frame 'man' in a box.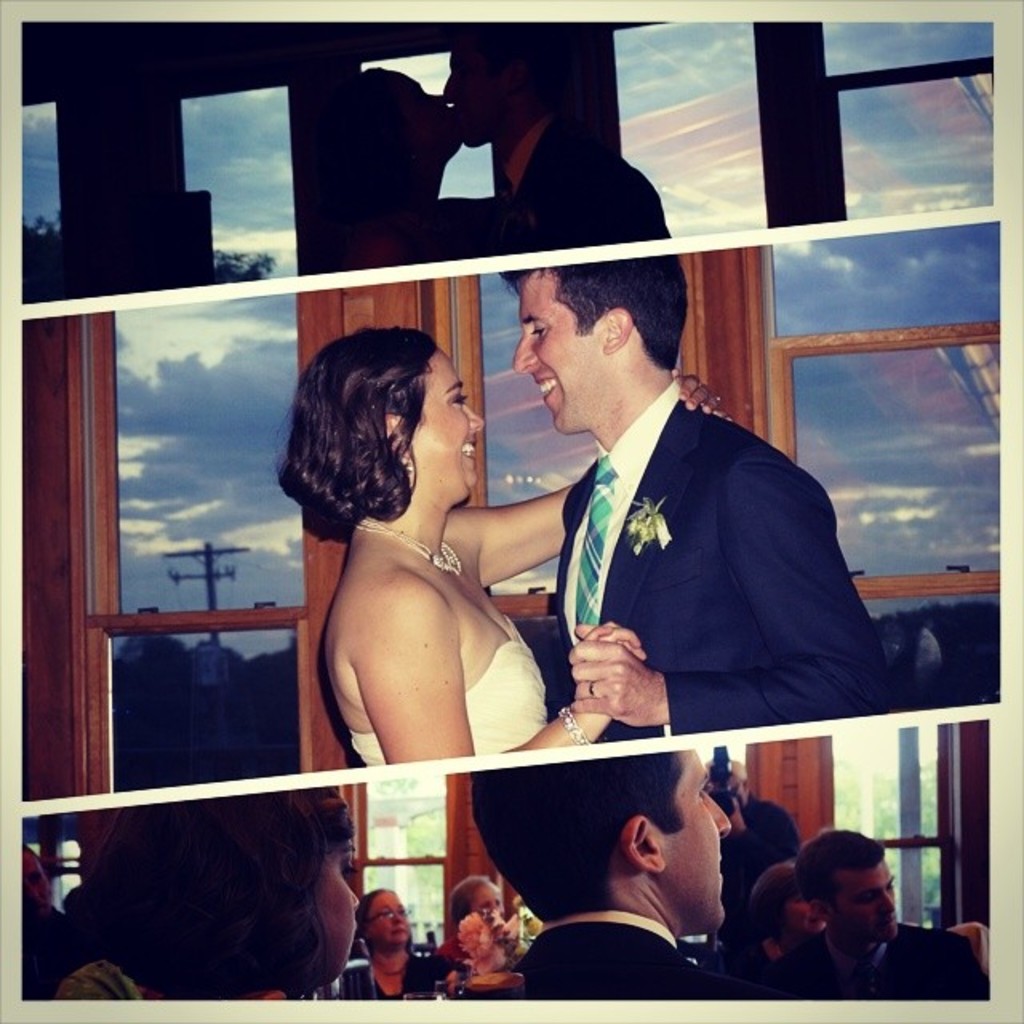
x1=806, y1=834, x2=989, y2=997.
